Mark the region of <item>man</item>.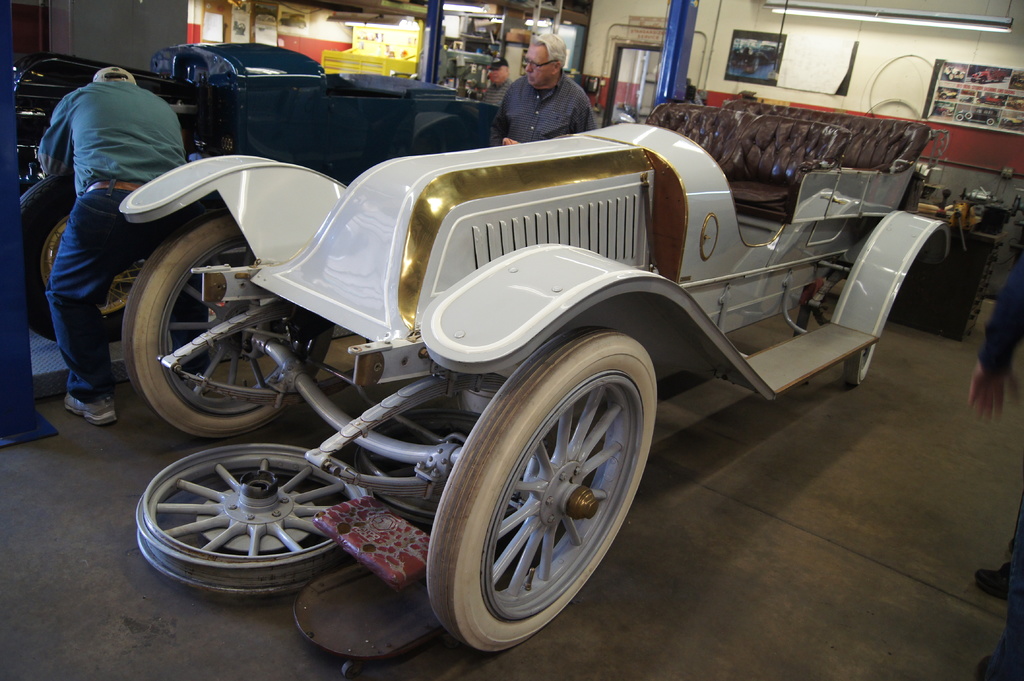
Region: <bbox>26, 65, 189, 433</bbox>.
